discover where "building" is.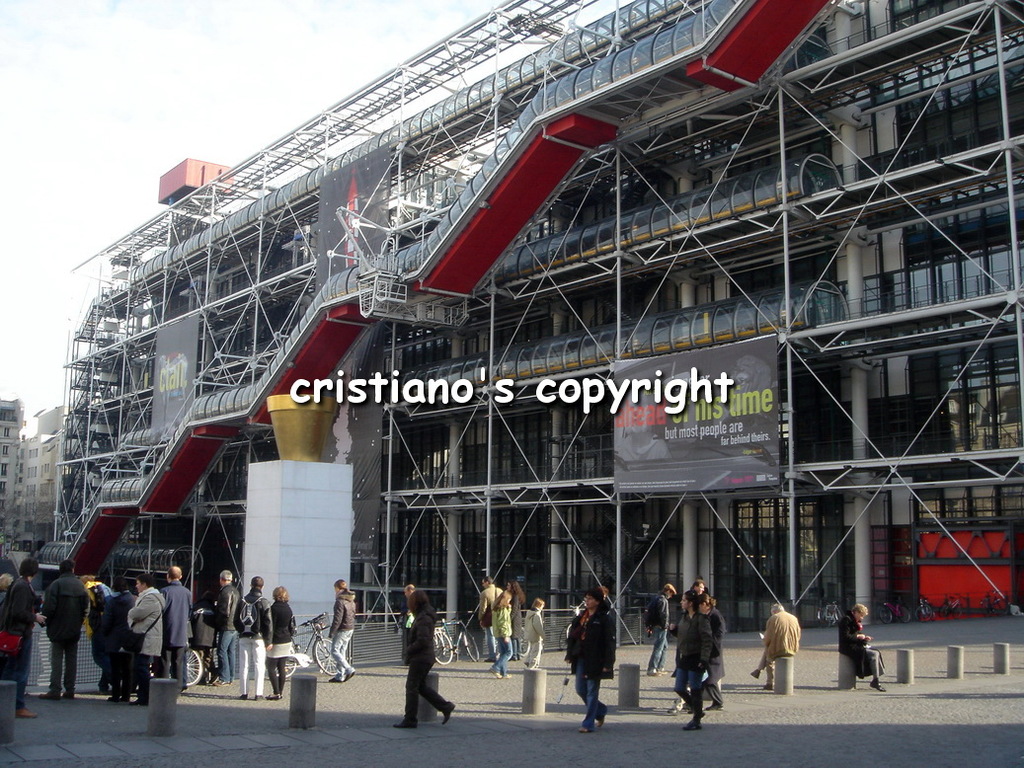
Discovered at rect(0, 394, 24, 557).
